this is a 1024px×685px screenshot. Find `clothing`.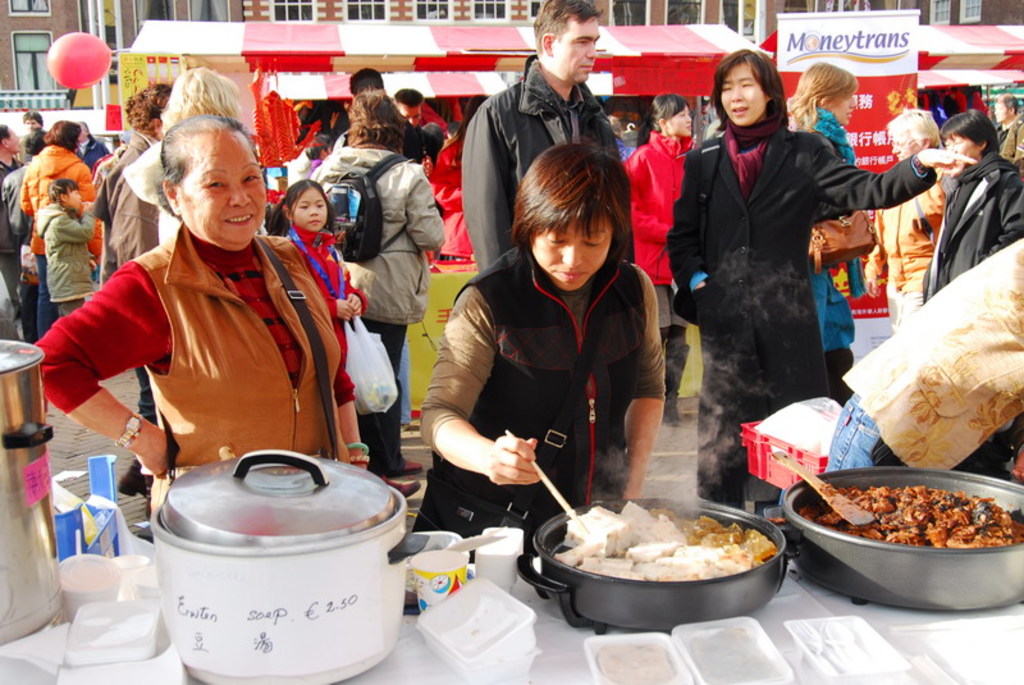
Bounding box: {"x1": 59, "y1": 183, "x2": 352, "y2": 524}.
